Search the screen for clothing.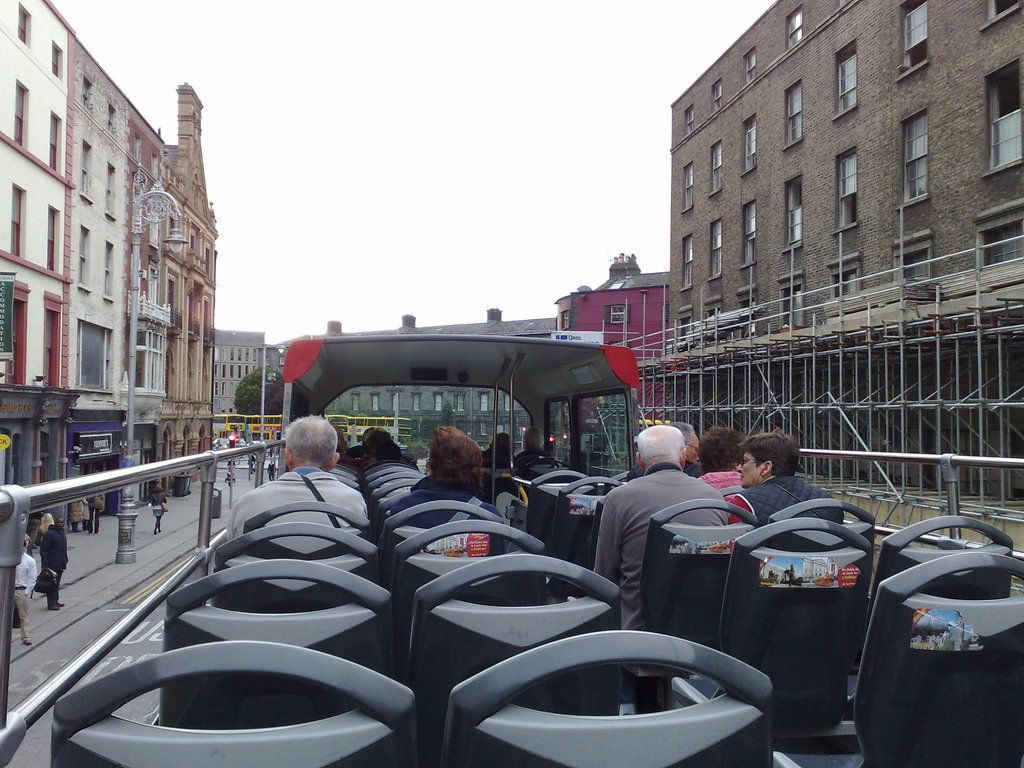
Found at <bbox>697, 471, 742, 507</bbox>.
